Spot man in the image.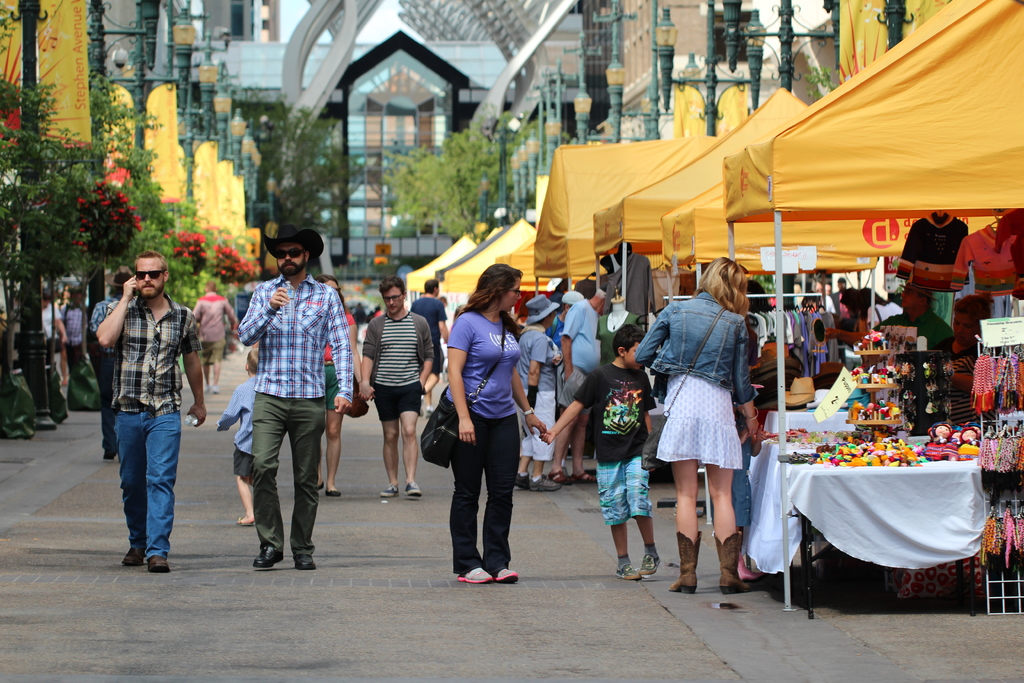
man found at [88, 270, 134, 463].
